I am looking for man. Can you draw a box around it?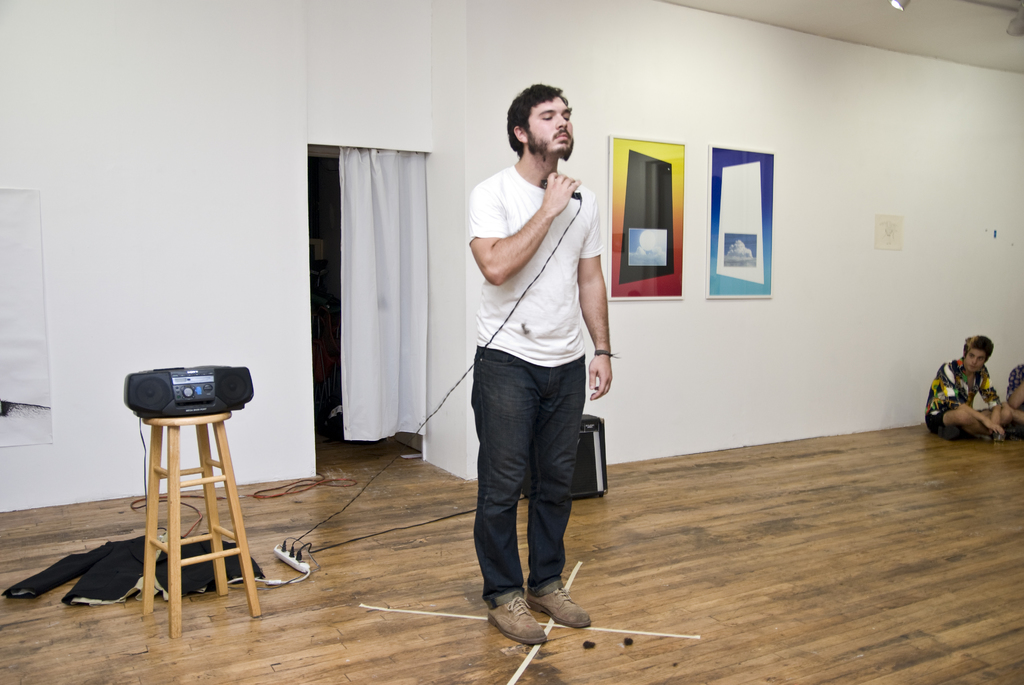
Sure, the bounding box is detection(920, 326, 1017, 453).
